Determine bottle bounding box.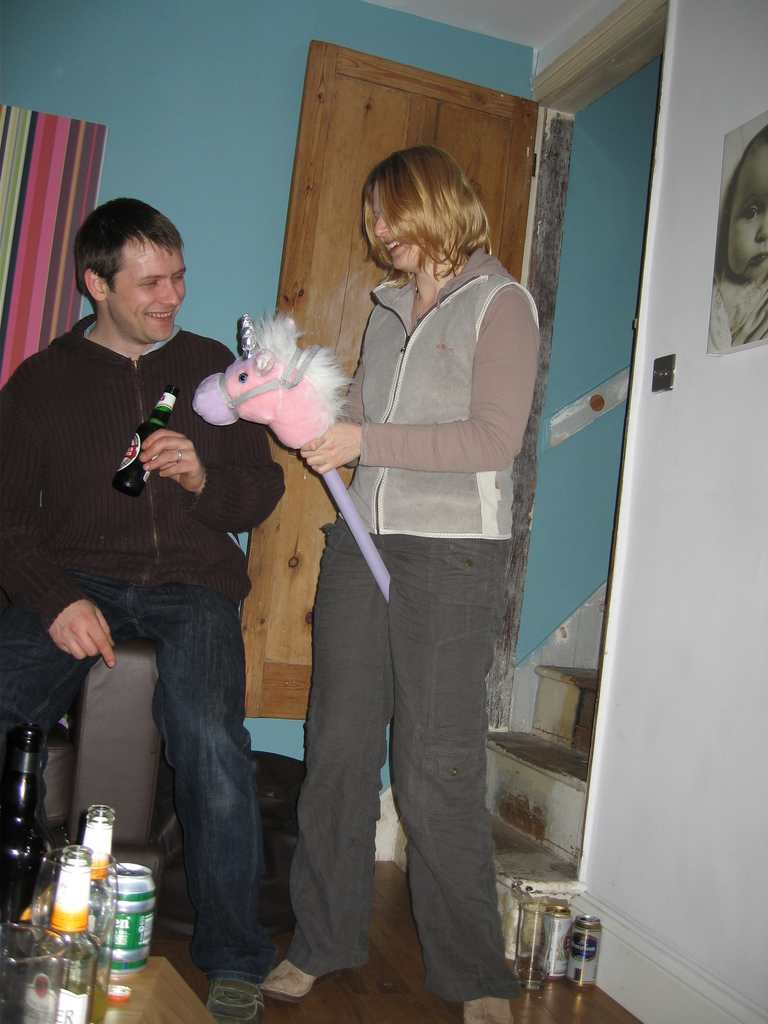
Determined: 561 910 600 1023.
